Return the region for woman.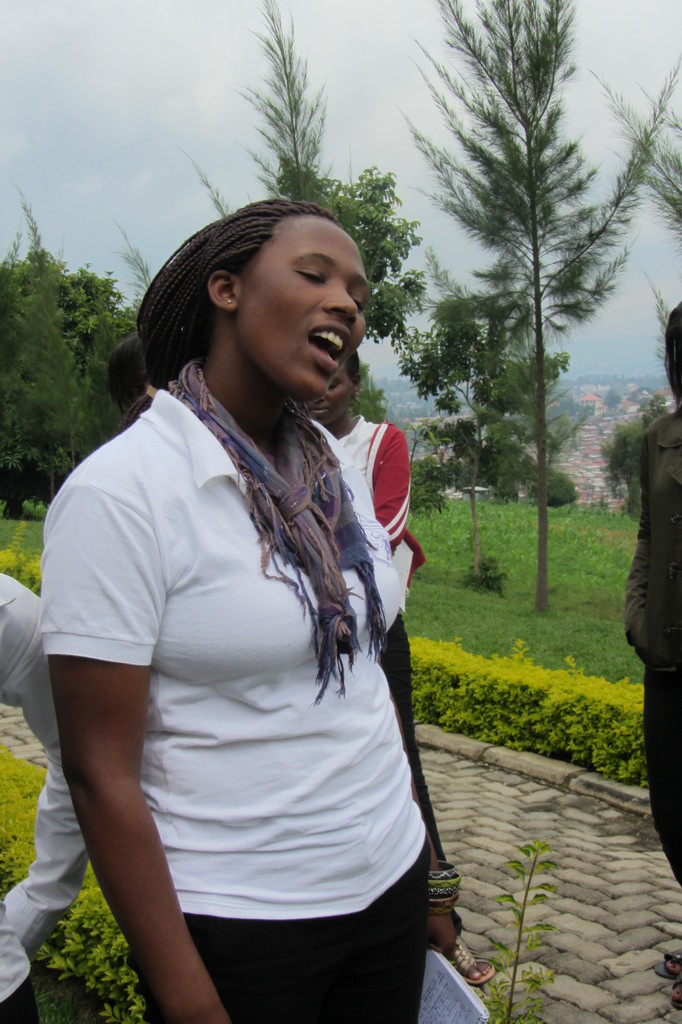
<bbox>20, 163, 476, 1023</bbox>.
